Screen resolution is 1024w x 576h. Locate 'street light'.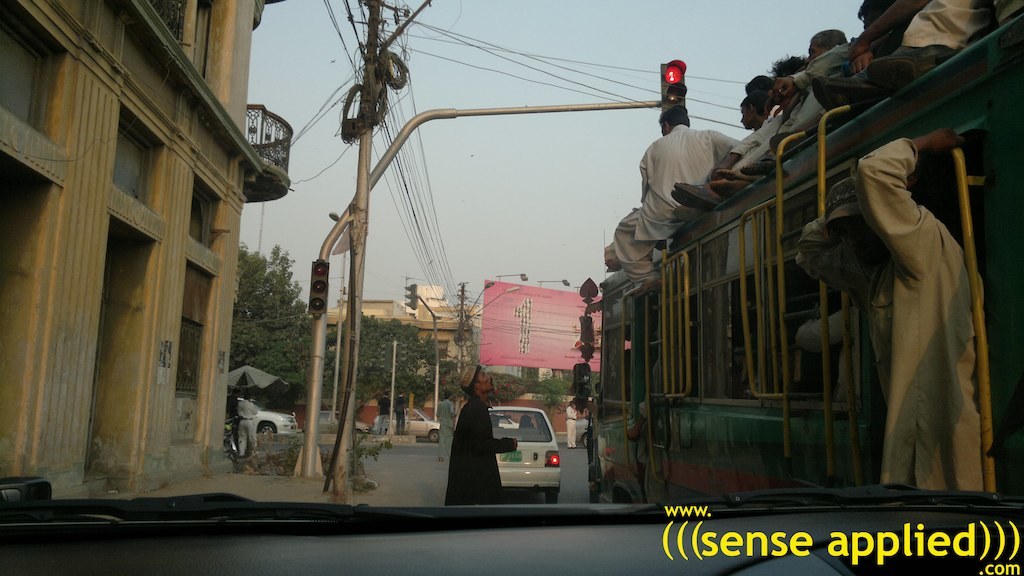
[400,277,443,421].
